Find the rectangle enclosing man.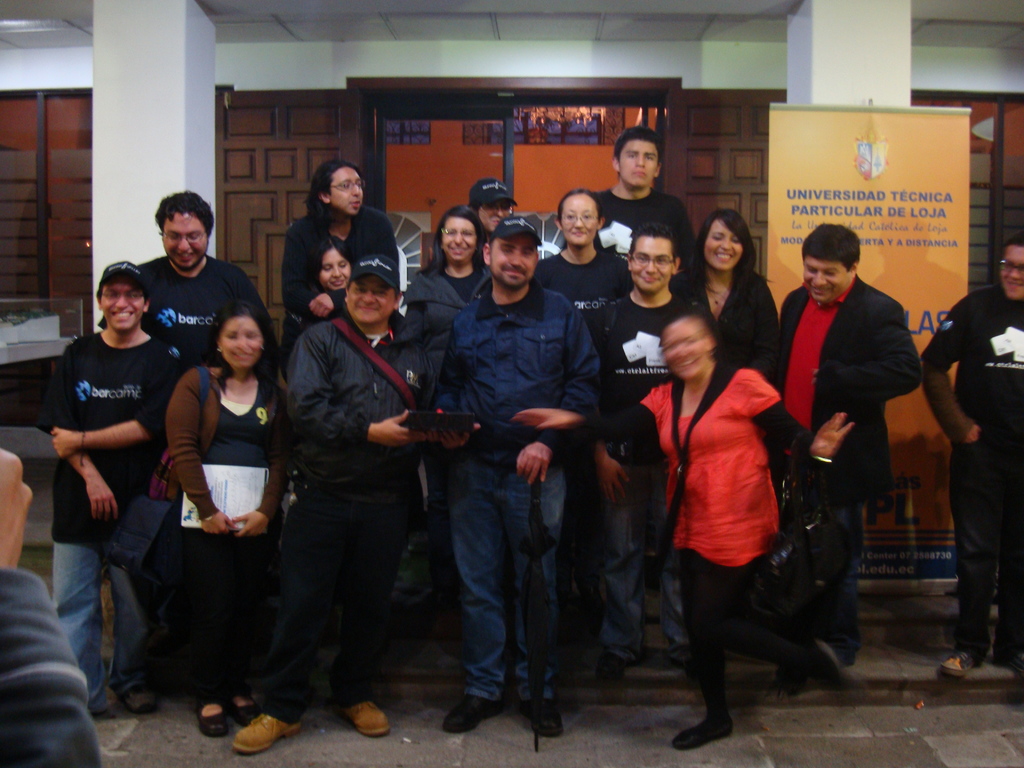
<bbox>433, 218, 602, 740</bbox>.
